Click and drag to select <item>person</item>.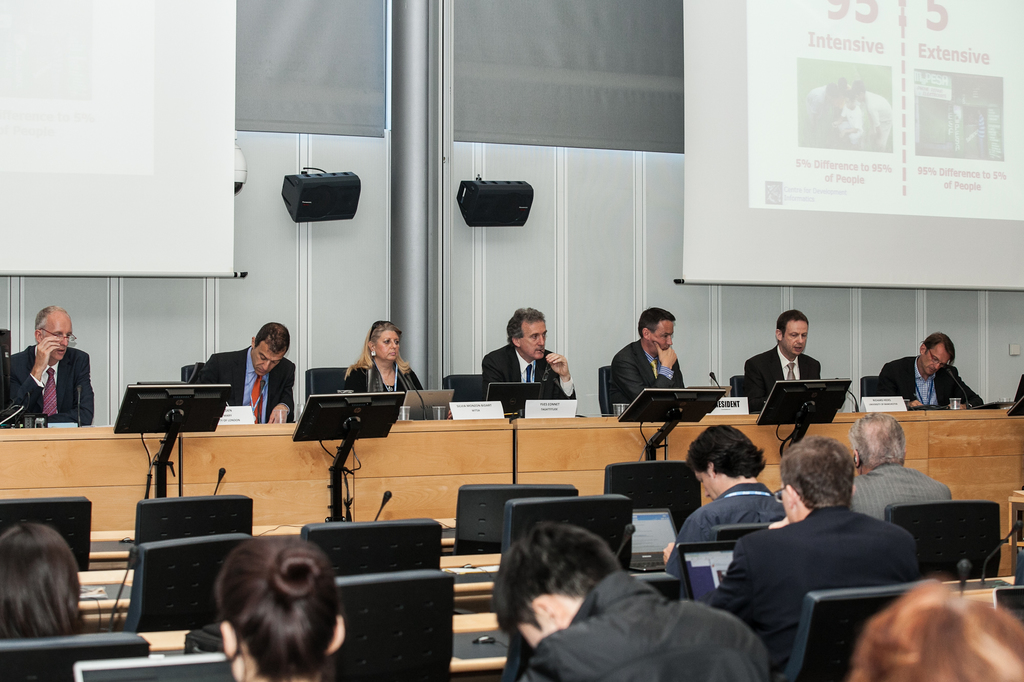
Selection: pyautogui.locateOnScreen(877, 324, 987, 413).
